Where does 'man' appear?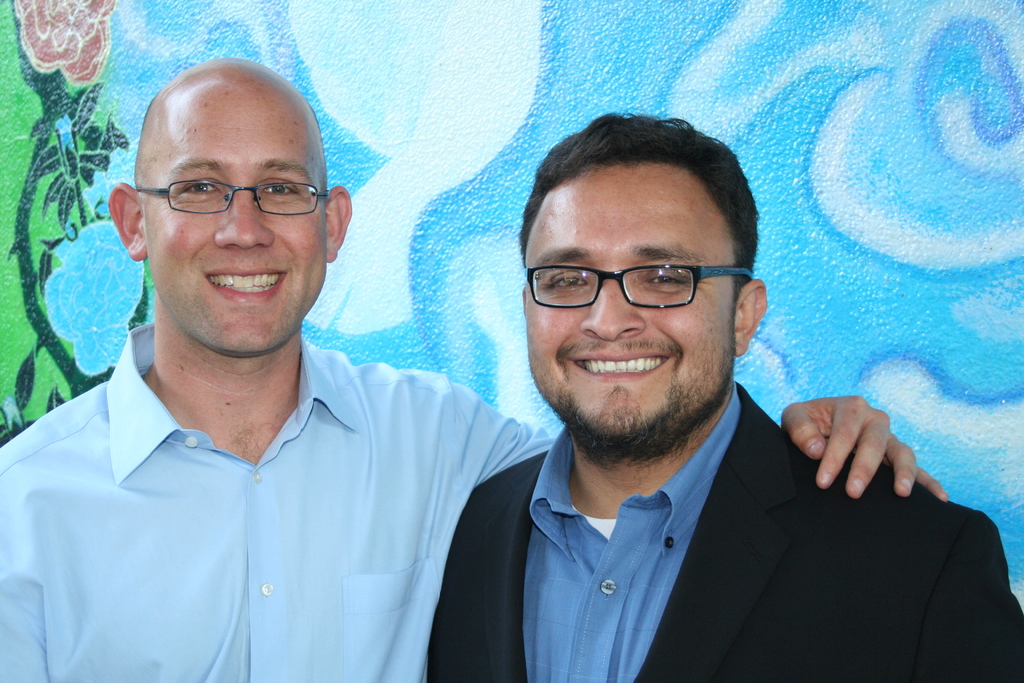
Appears at box=[422, 94, 1023, 682].
